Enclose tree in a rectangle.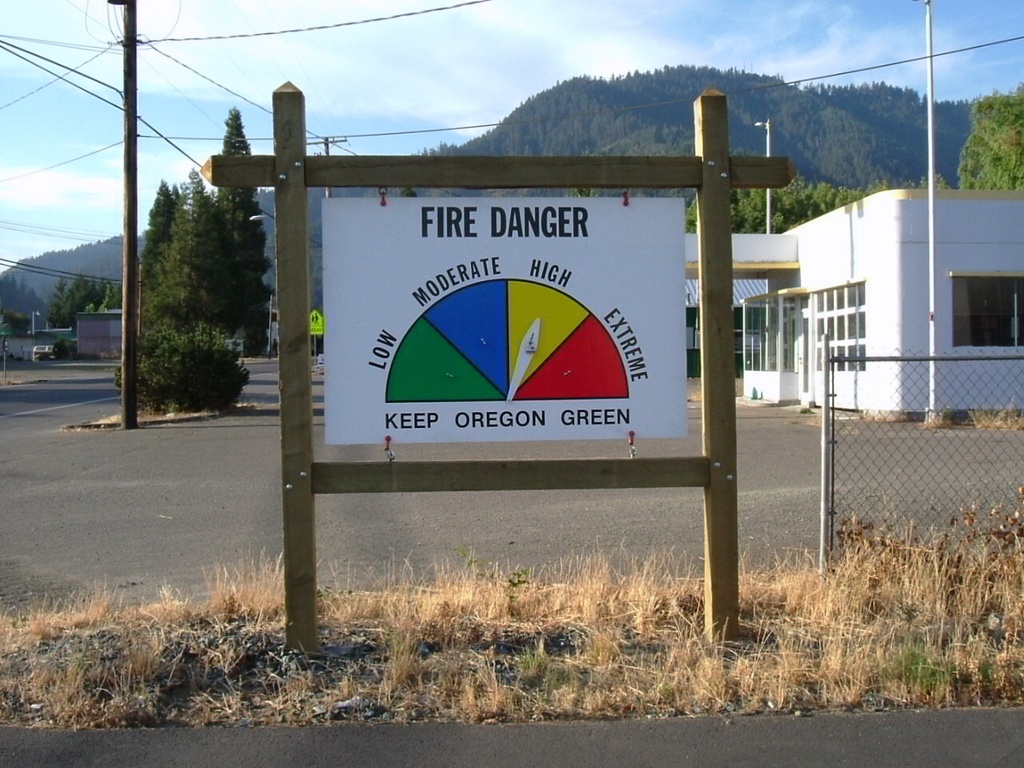
99,281,119,309.
